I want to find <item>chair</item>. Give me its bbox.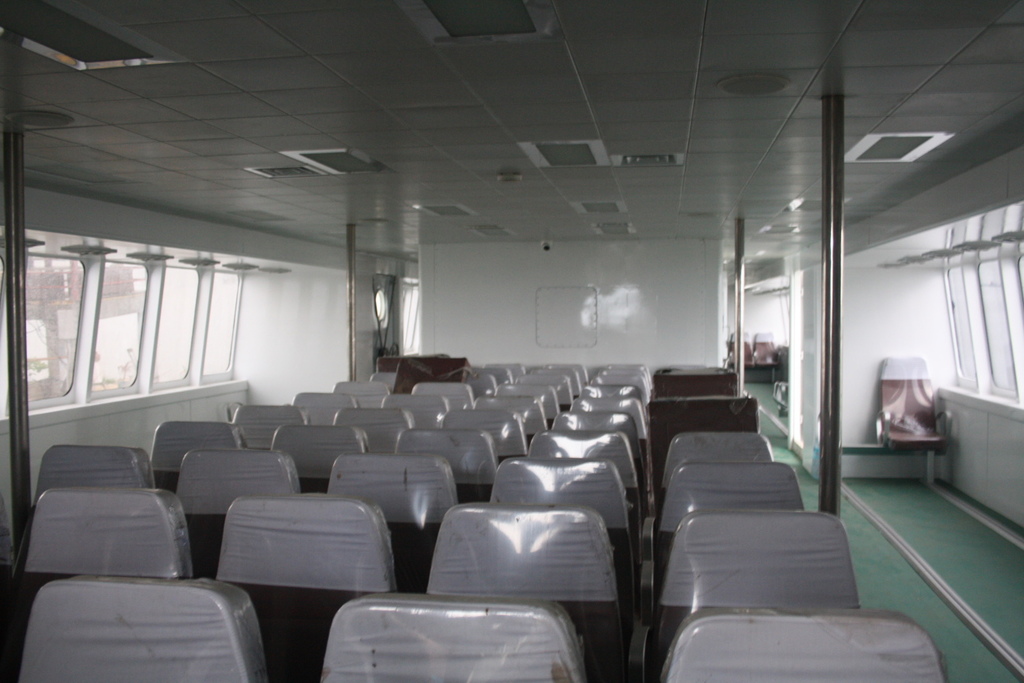
pyautogui.locateOnScreen(657, 606, 952, 682).
